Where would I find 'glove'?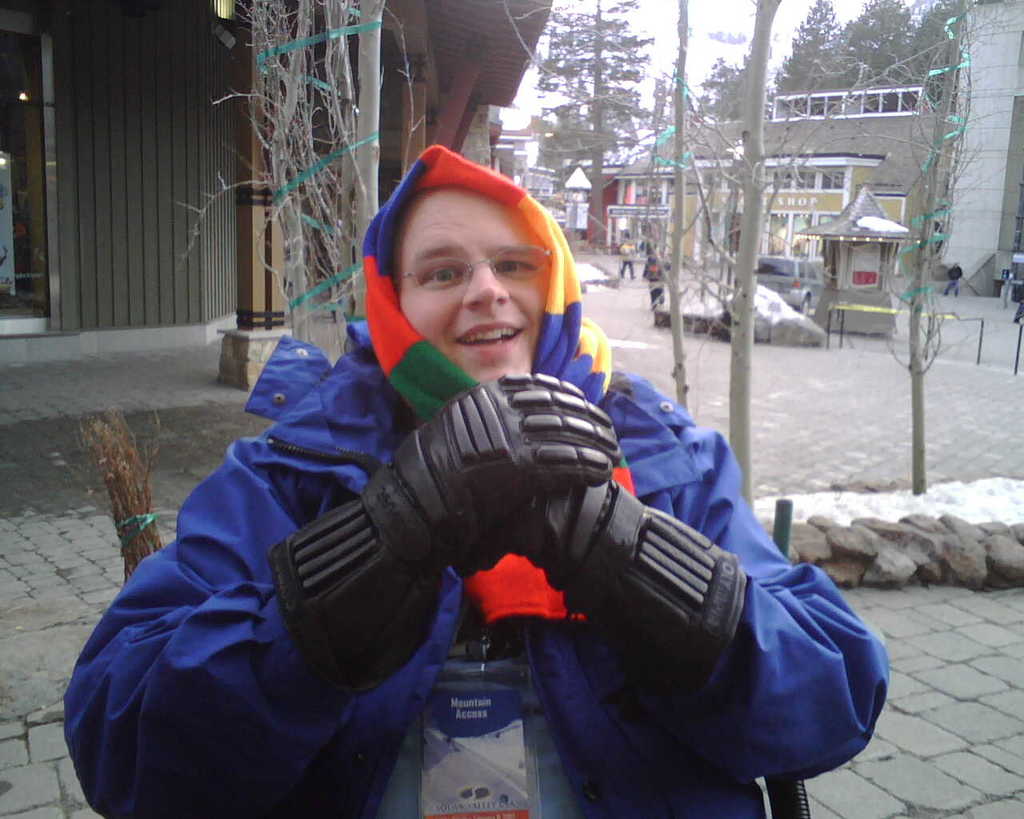
At (272,366,620,669).
